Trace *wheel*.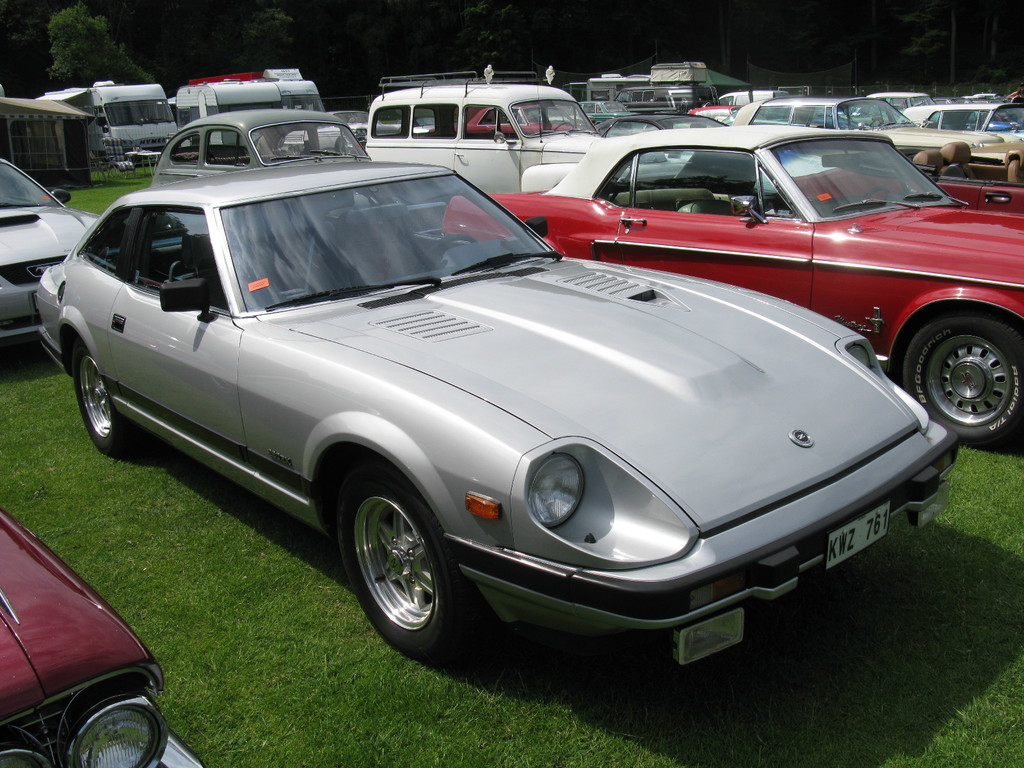
Traced to x1=863 y1=186 x2=893 y2=203.
